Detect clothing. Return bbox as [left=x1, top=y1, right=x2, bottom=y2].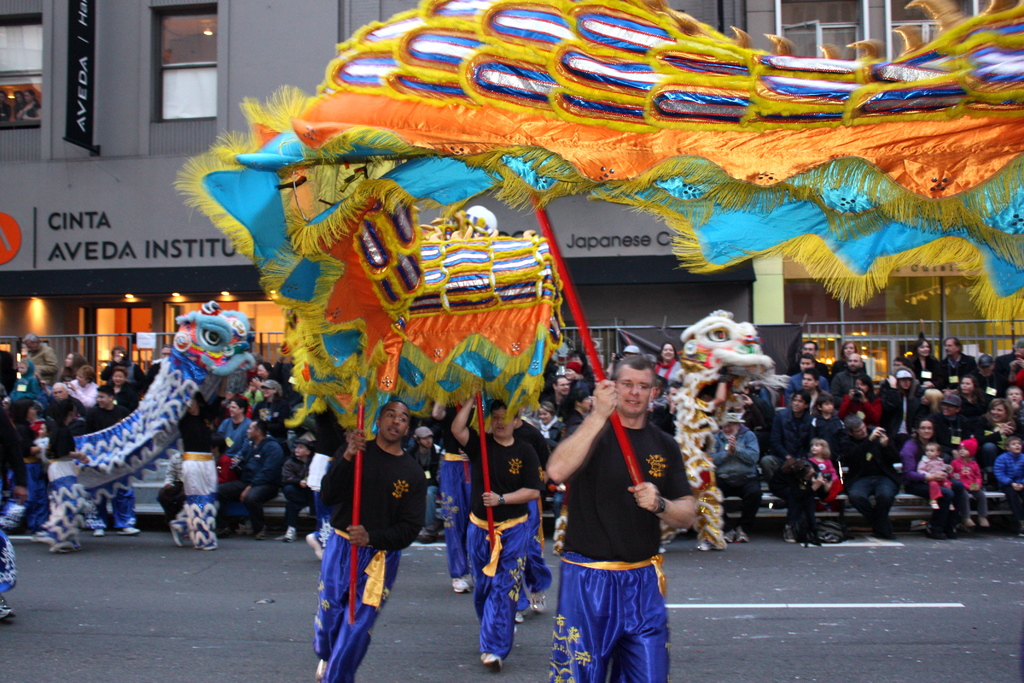
[left=656, top=359, right=682, bottom=387].
